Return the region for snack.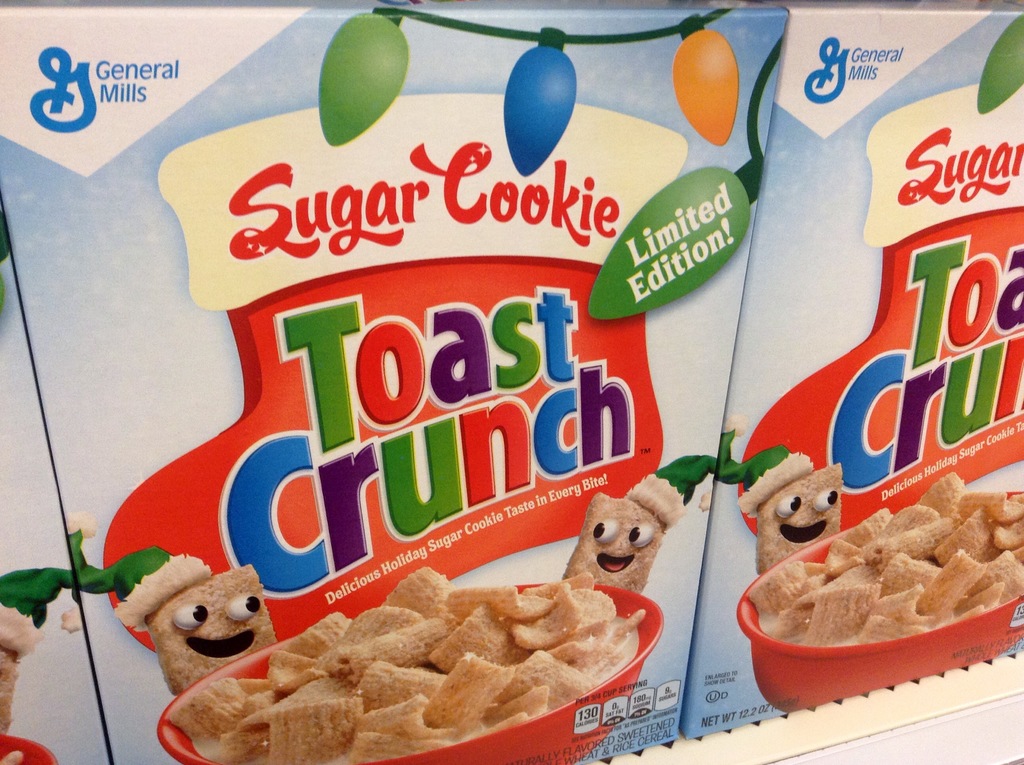
(0,648,19,735).
